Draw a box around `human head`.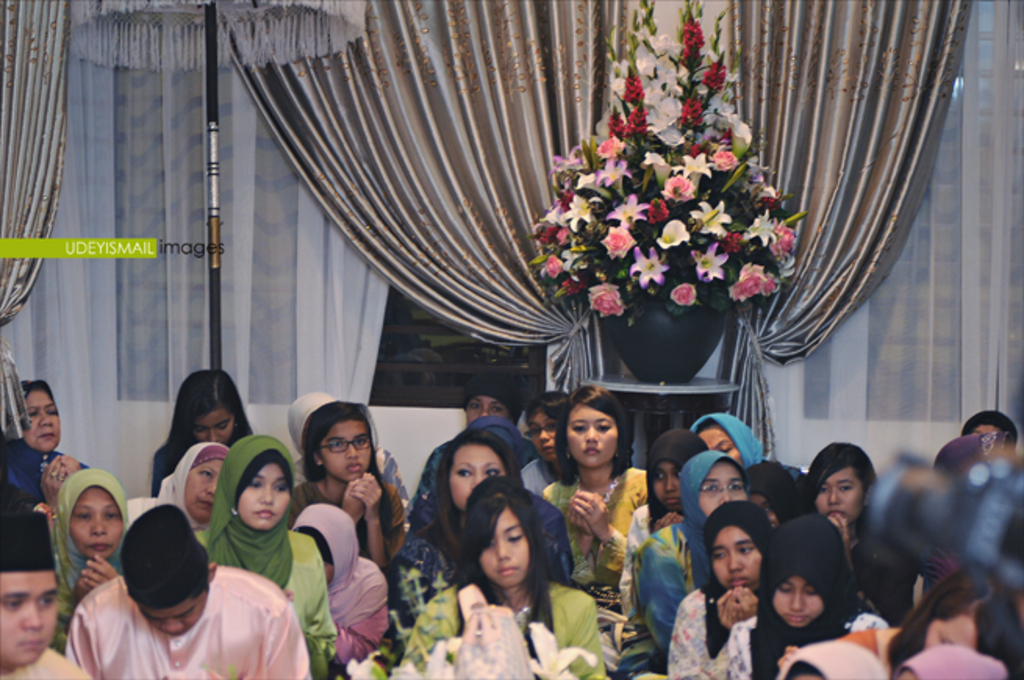
{"left": 67, "top": 474, "right": 125, "bottom": 566}.
